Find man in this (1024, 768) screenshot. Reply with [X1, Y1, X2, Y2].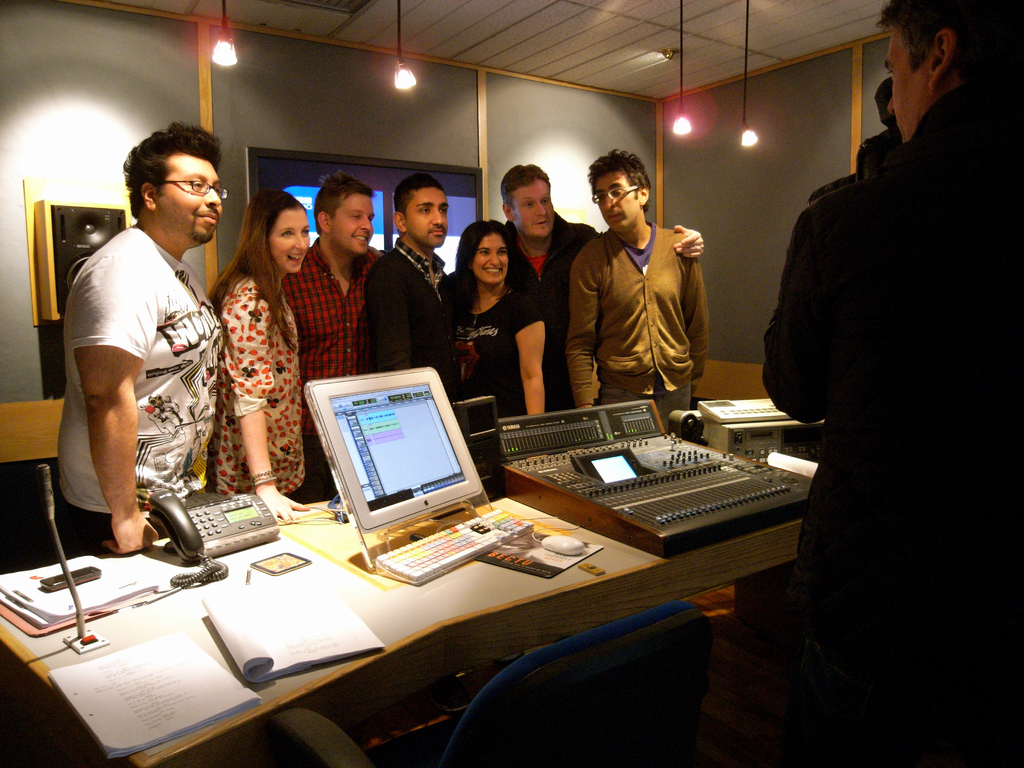
[284, 169, 387, 504].
